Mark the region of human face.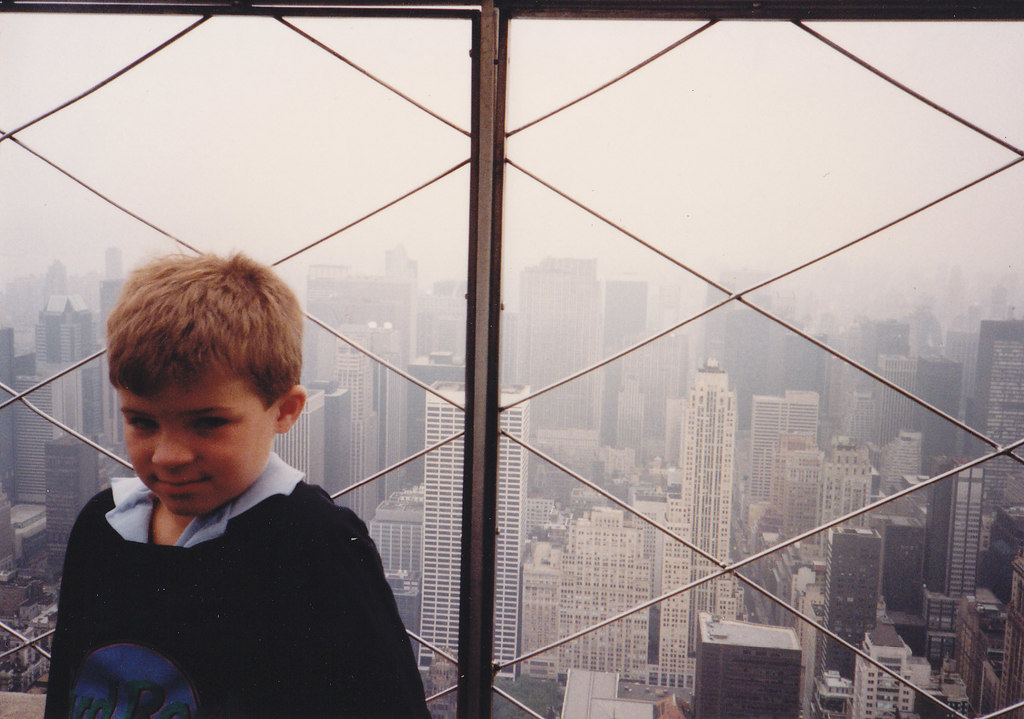
Region: (left=115, top=367, right=274, bottom=518).
